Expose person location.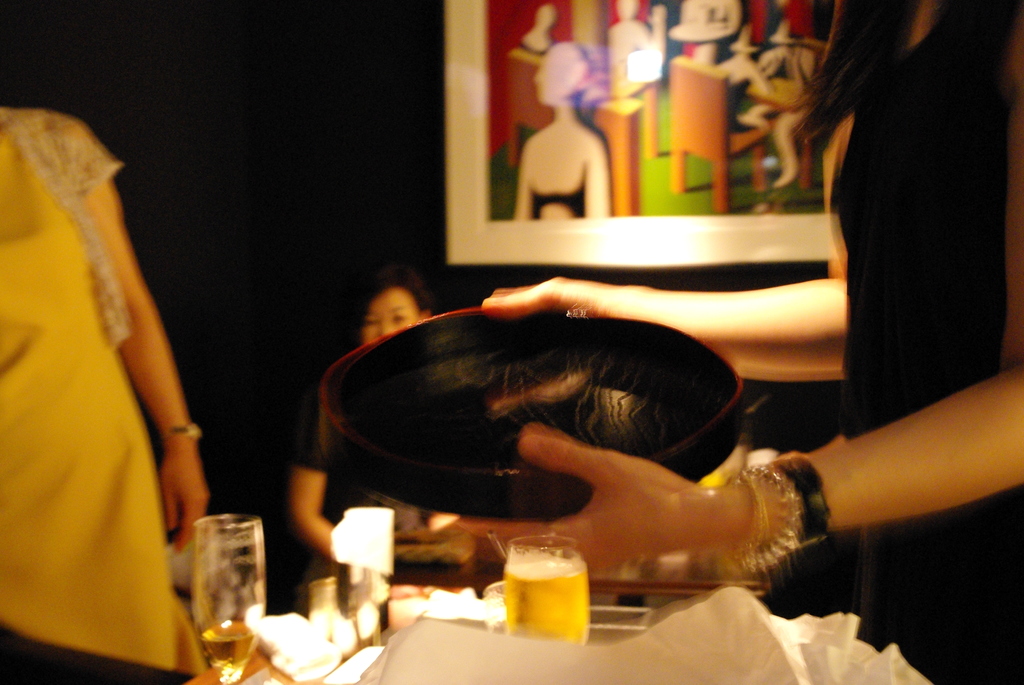
Exposed at region(610, 0, 668, 79).
